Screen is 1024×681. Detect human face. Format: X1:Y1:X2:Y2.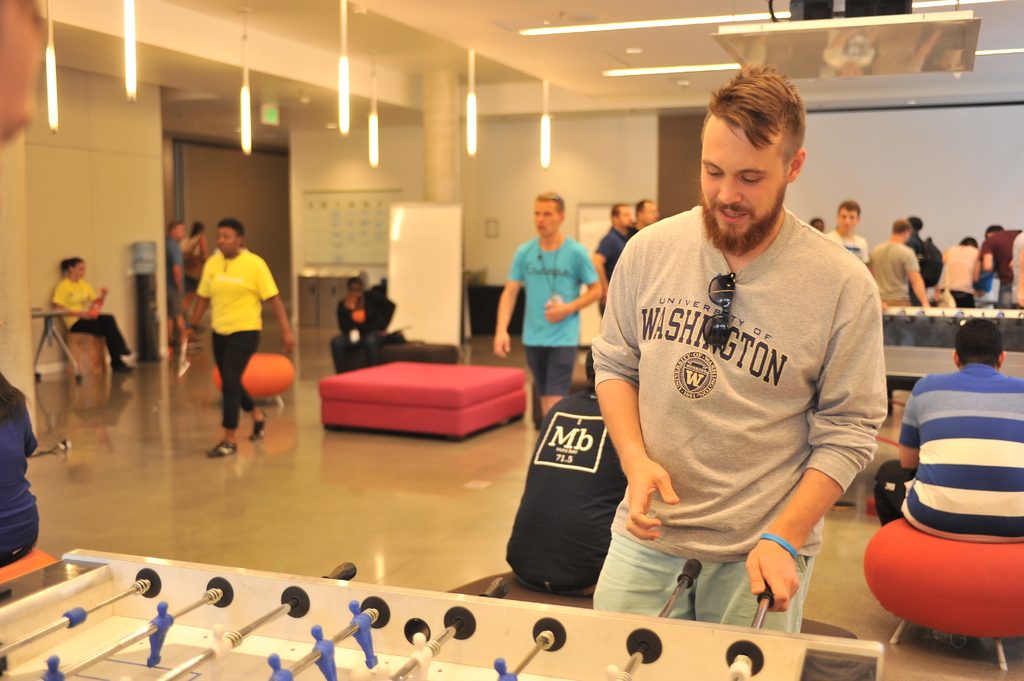
641:198:660:230.
